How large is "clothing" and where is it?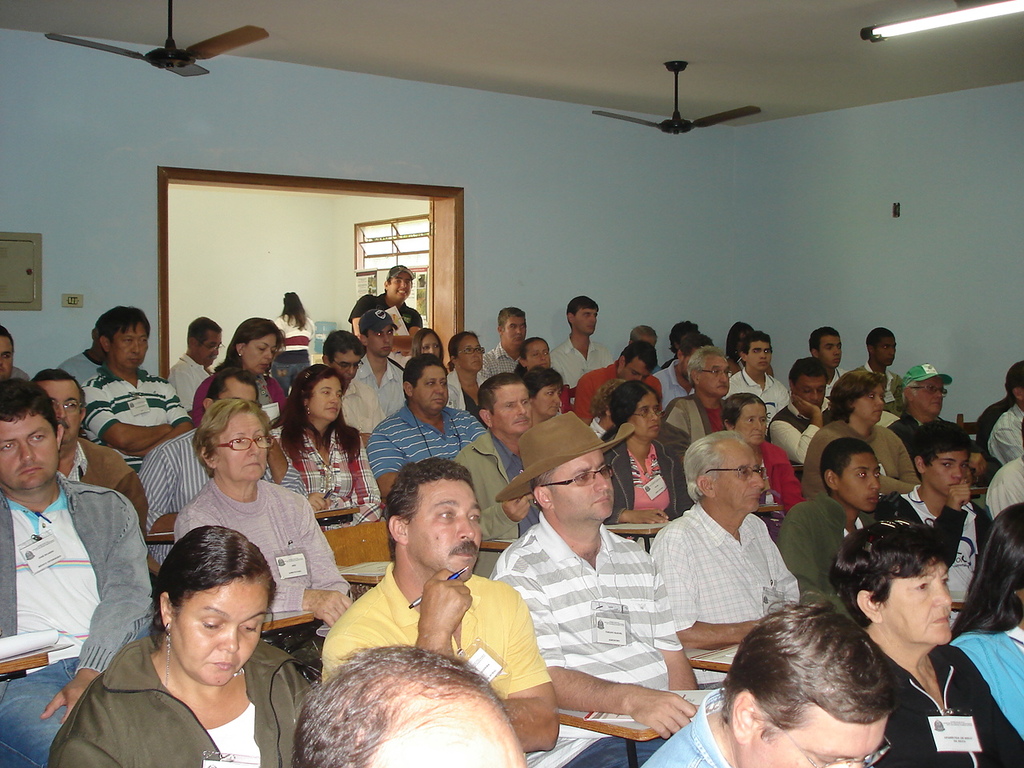
Bounding box: {"left": 273, "top": 312, "right": 315, "bottom": 364}.
